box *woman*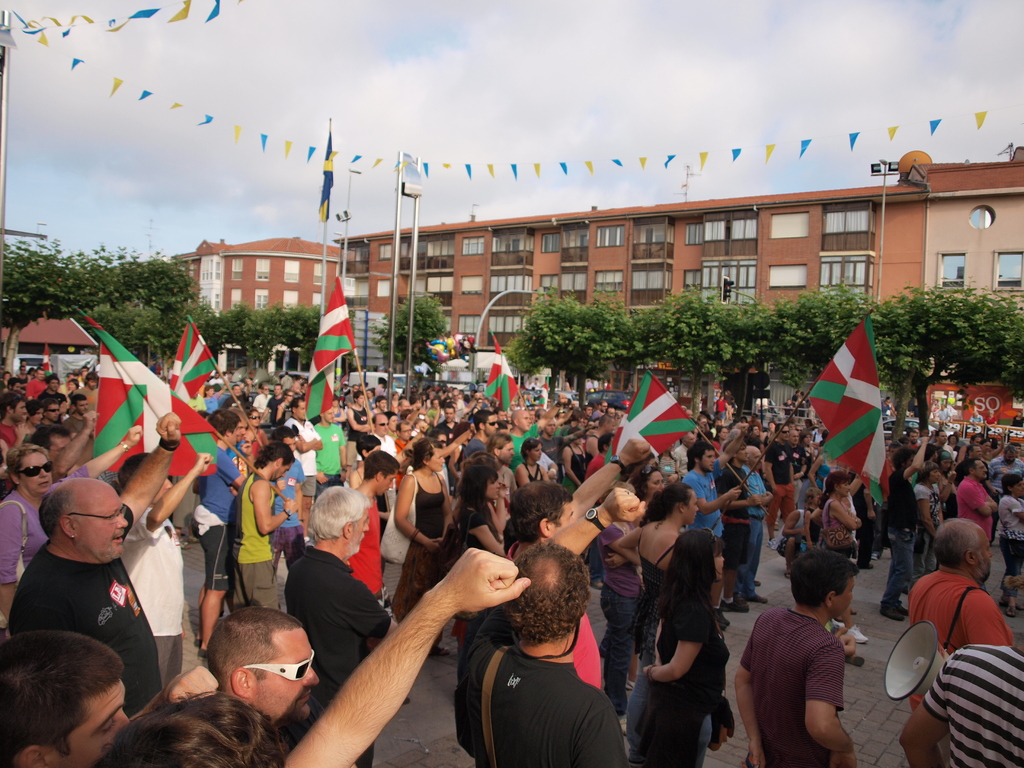
{"left": 915, "top": 460, "right": 943, "bottom": 572}
